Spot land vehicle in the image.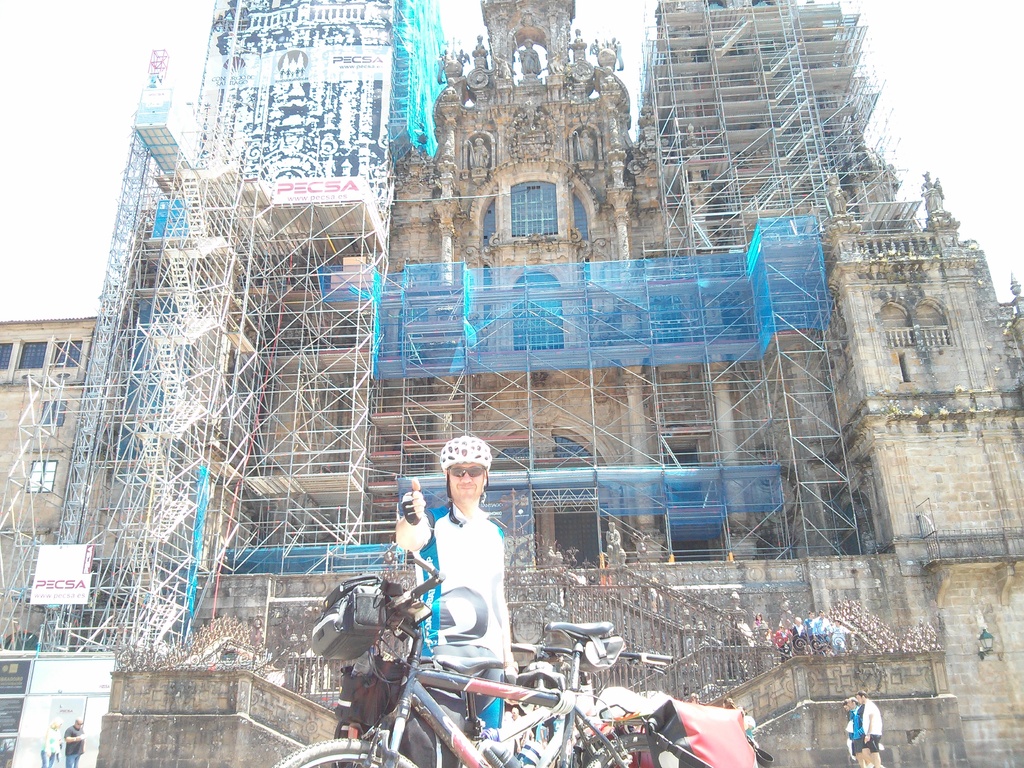
land vehicle found at bbox=(272, 558, 708, 767).
